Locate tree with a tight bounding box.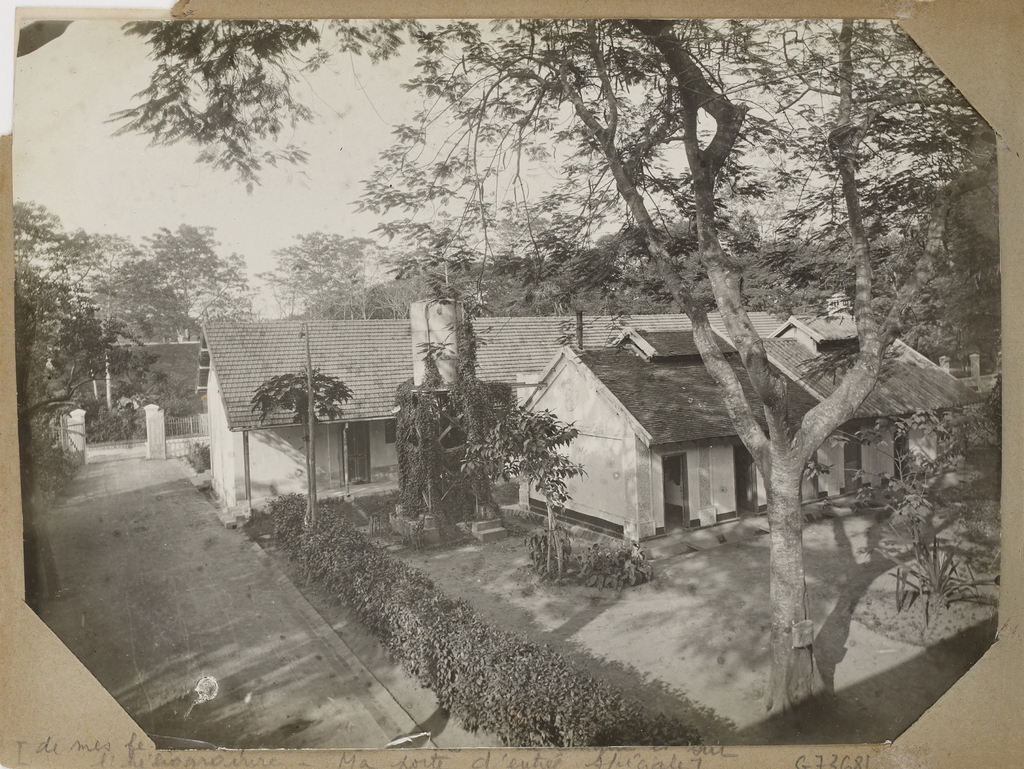
{"x1": 456, "y1": 393, "x2": 588, "y2": 576}.
